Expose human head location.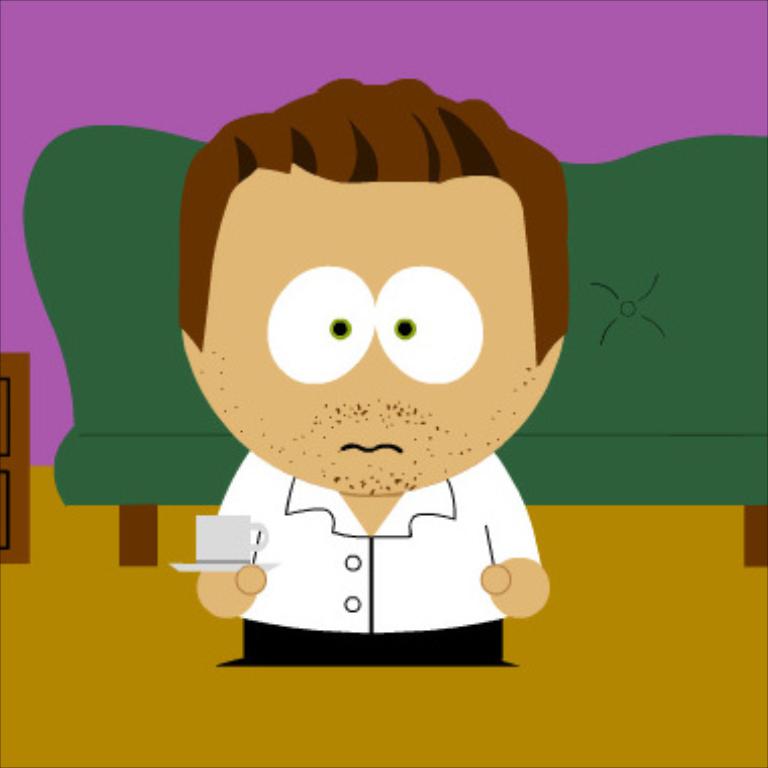
Exposed at l=194, t=119, r=586, b=509.
